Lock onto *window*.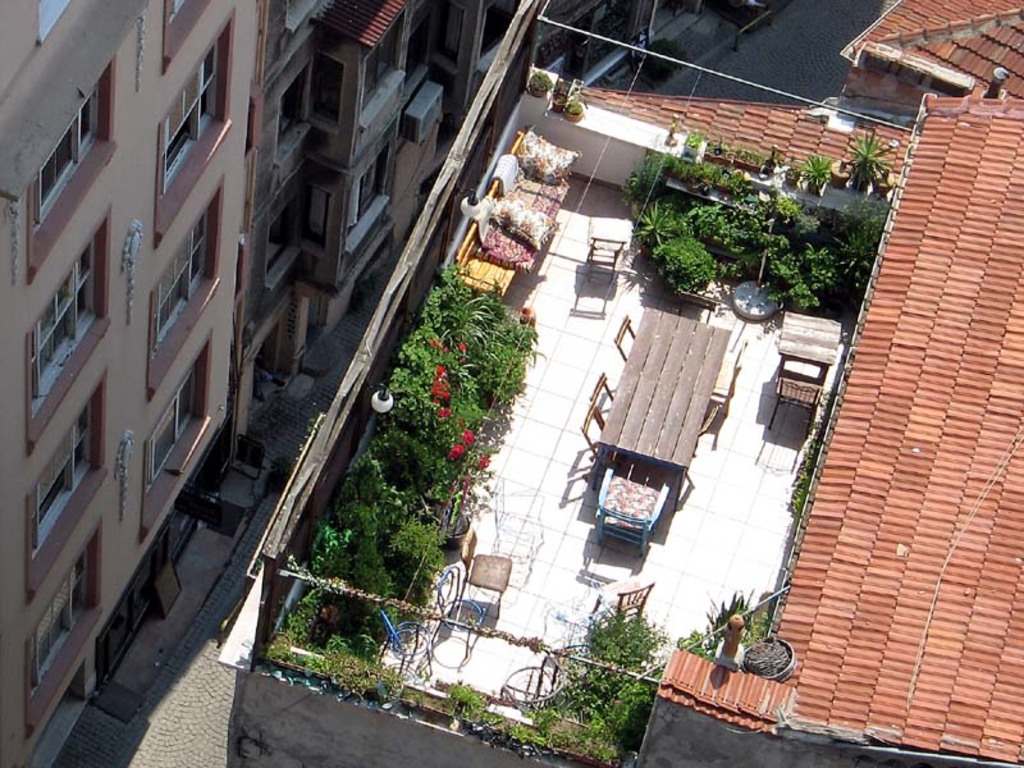
Locked: <bbox>342, 145, 387, 239</bbox>.
